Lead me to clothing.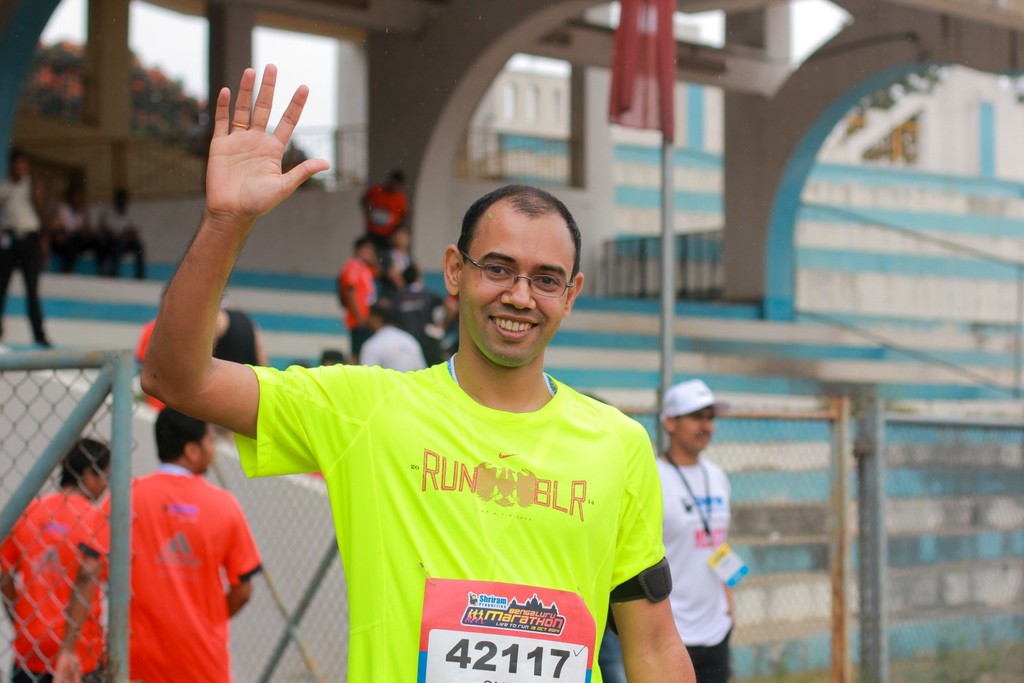
Lead to crop(336, 256, 373, 358).
